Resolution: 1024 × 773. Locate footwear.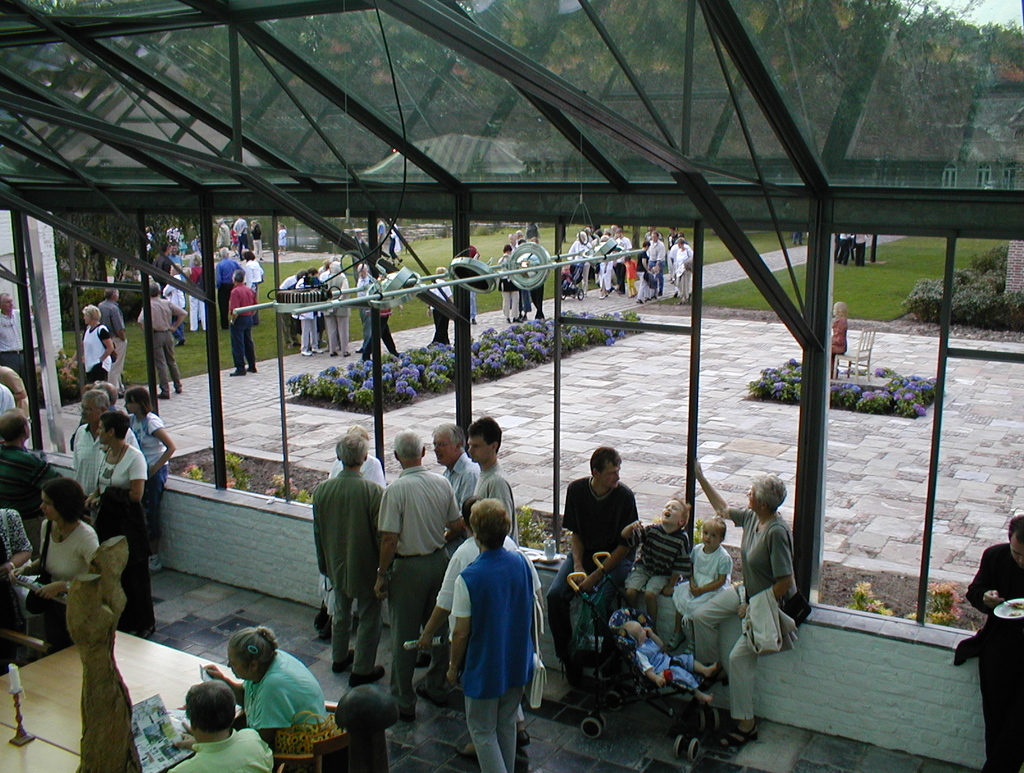
(298,348,314,355).
